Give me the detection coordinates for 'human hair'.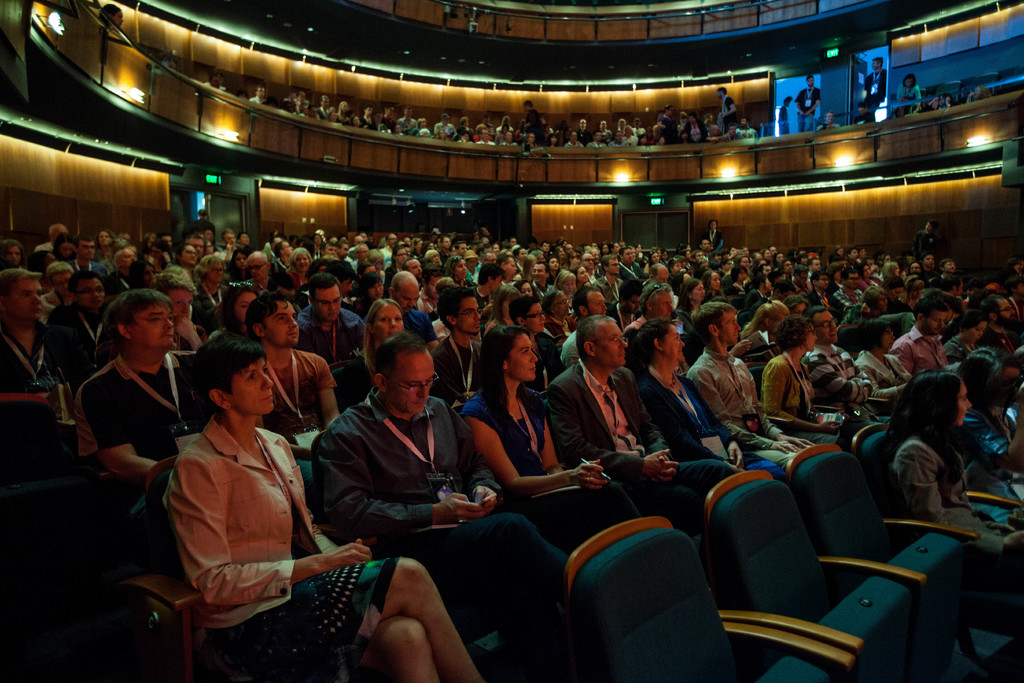
[left=778, top=309, right=817, bottom=357].
